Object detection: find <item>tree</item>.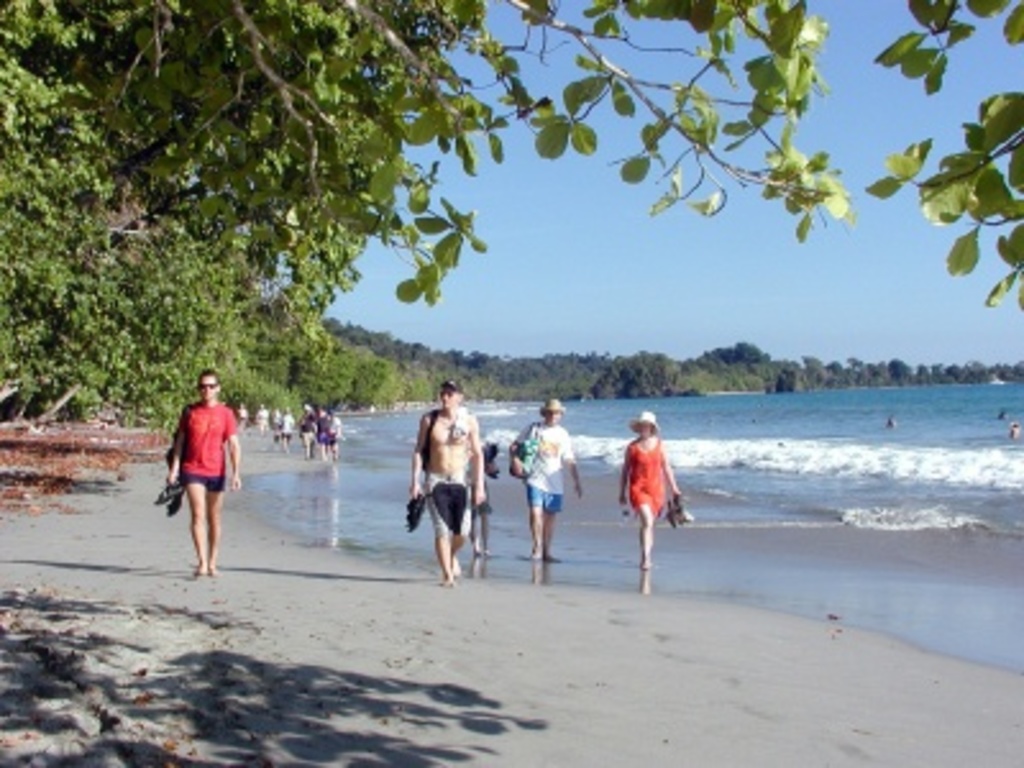
region(67, 0, 1021, 340).
